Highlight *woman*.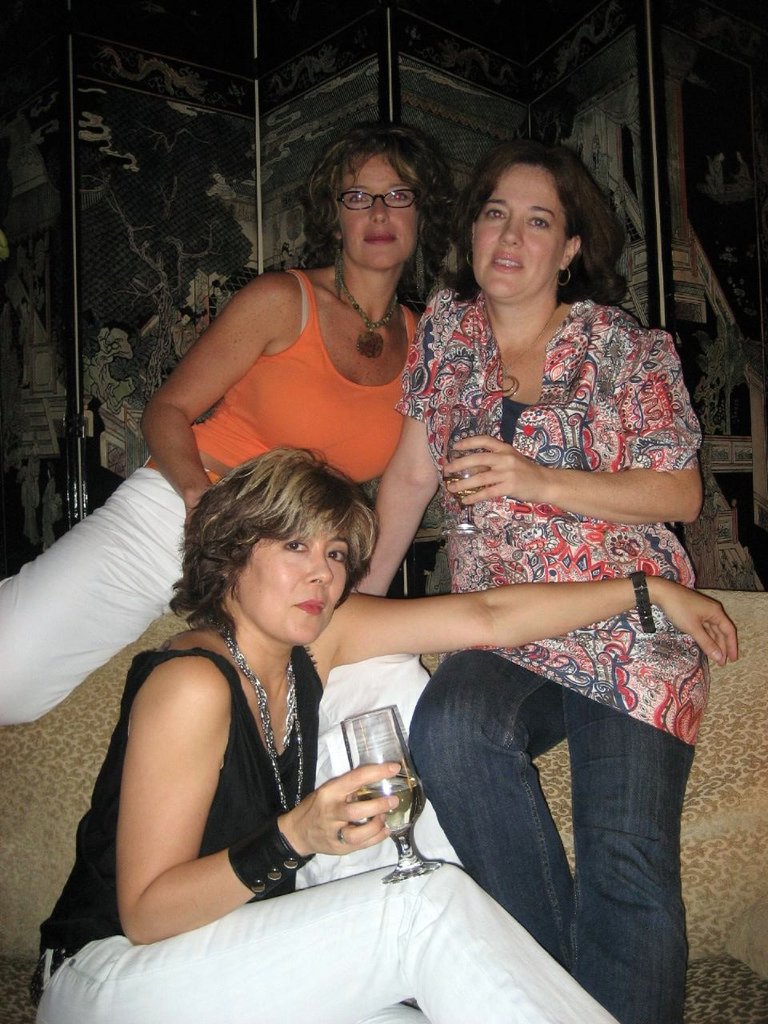
Highlighted region: (31,441,741,1023).
